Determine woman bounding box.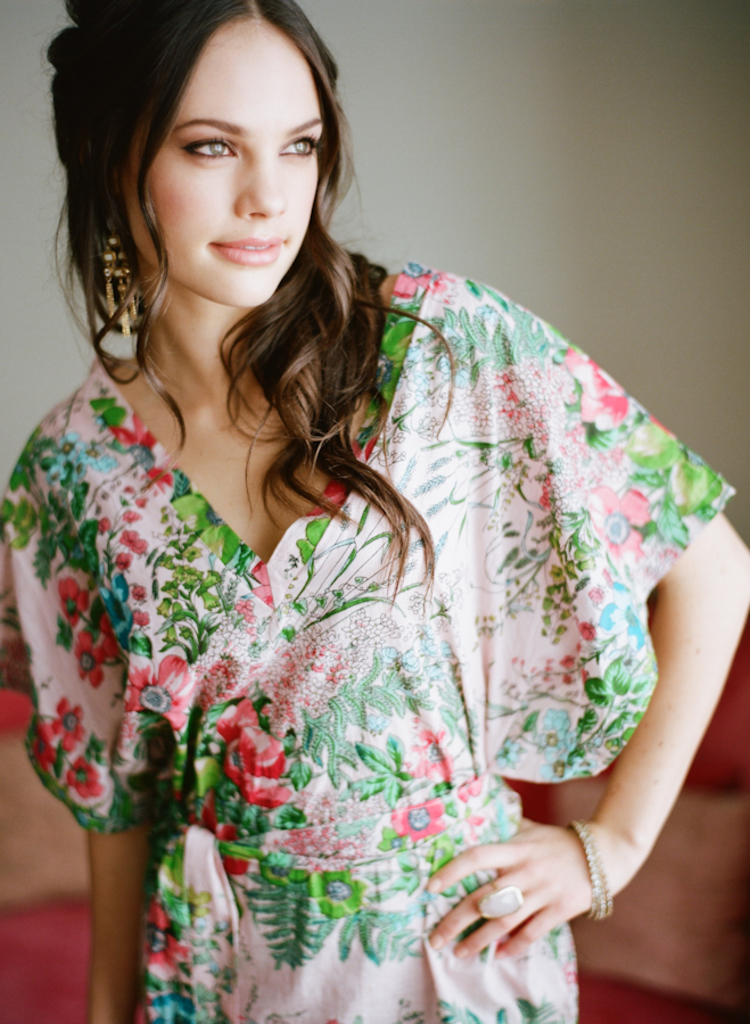
Determined: bbox(0, 0, 709, 980).
